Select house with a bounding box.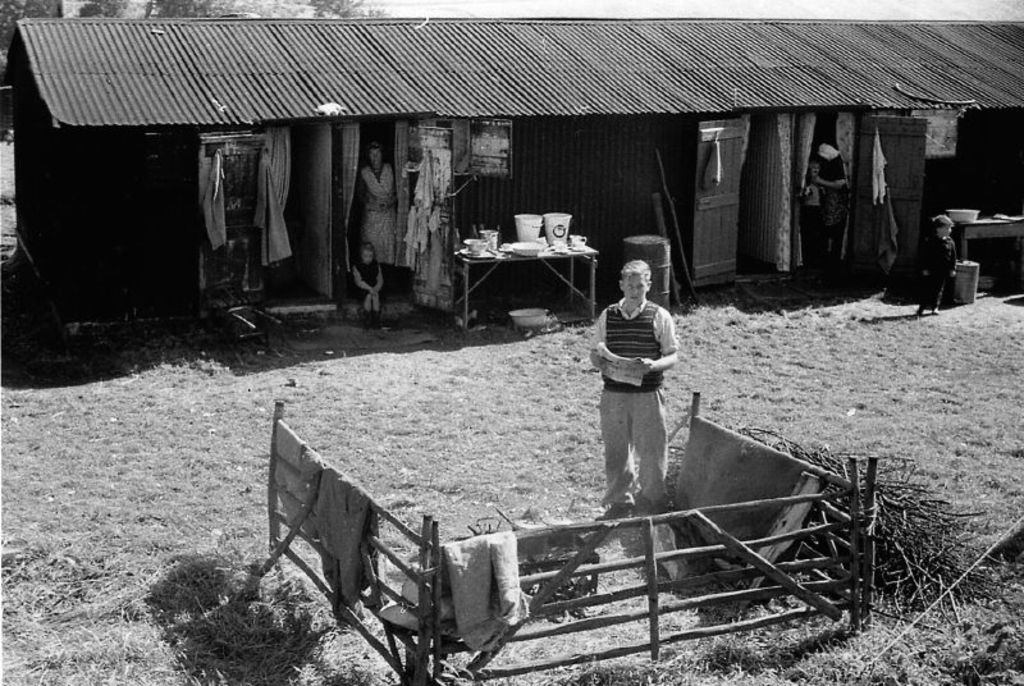
bbox(0, 9, 1023, 325).
